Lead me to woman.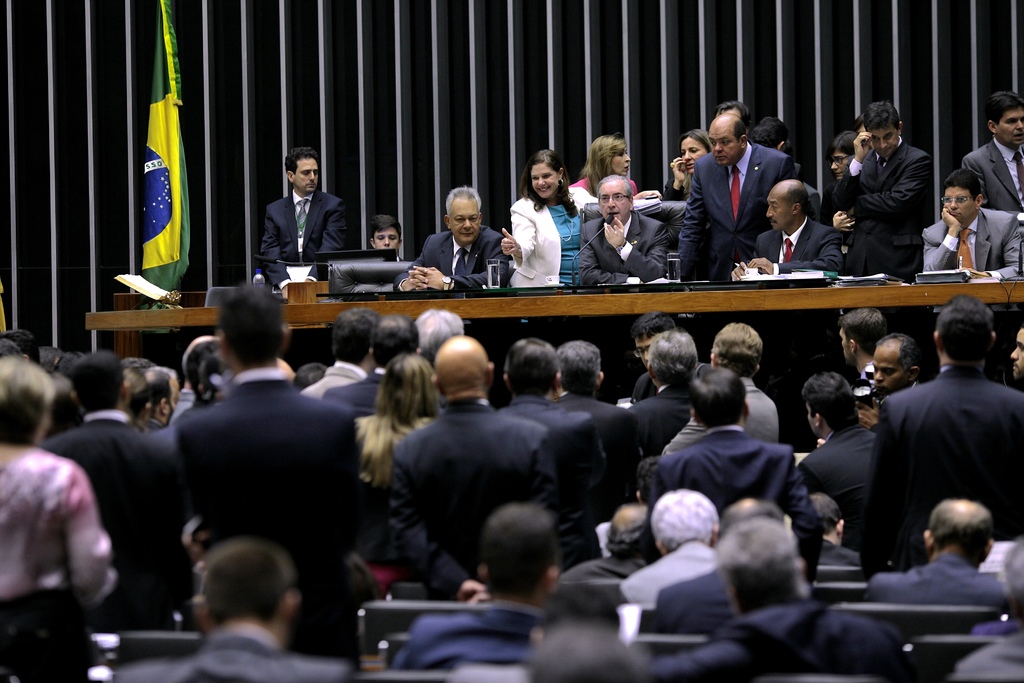
Lead to detection(0, 356, 114, 682).
